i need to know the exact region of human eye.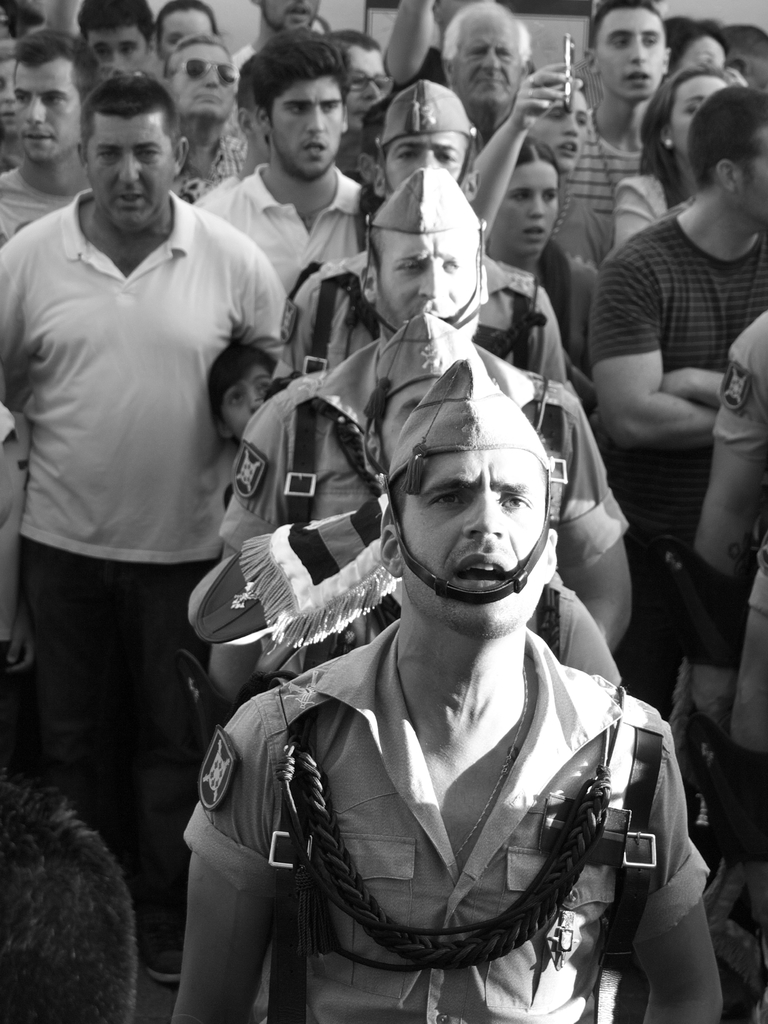
Region: bbox=(501, 487, 536, 513).
